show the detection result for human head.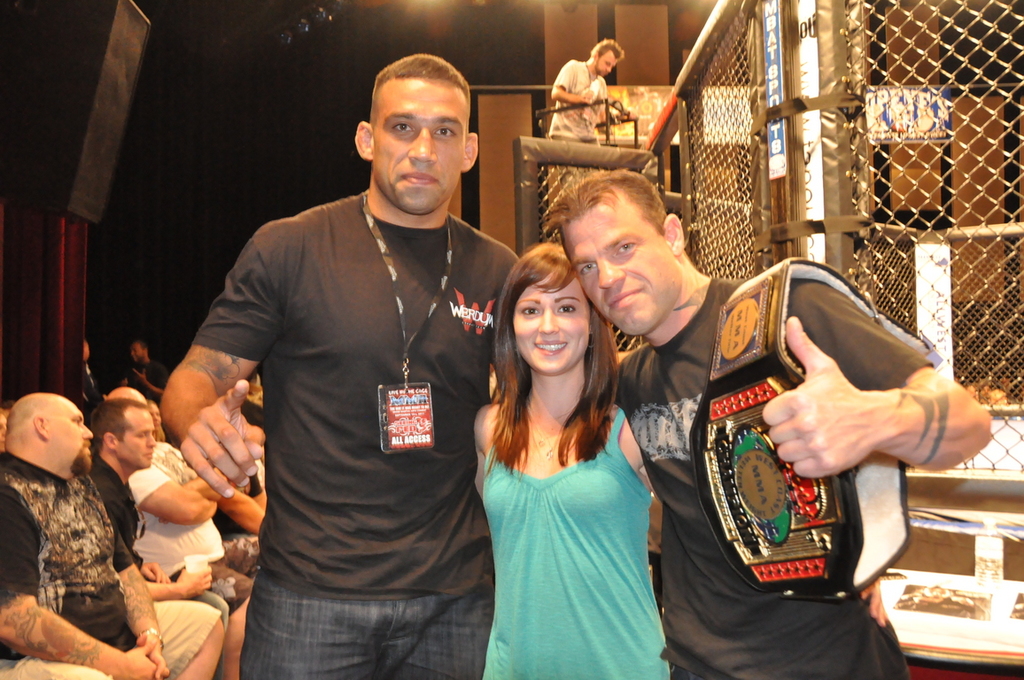
bbox=(84, 339, 89, 359).
